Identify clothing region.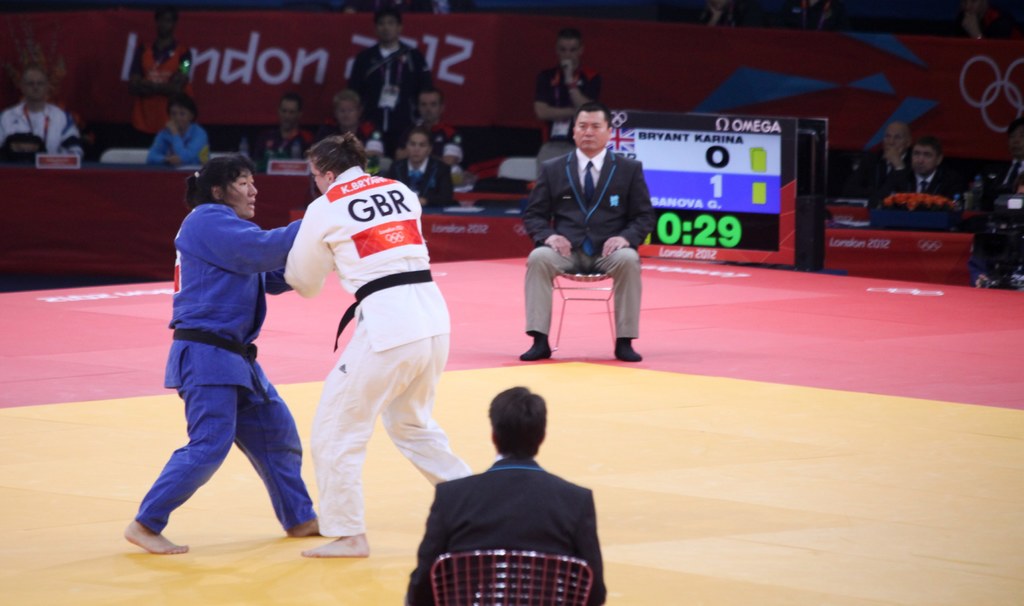
Region: crop(412, 128, 464, 167).
